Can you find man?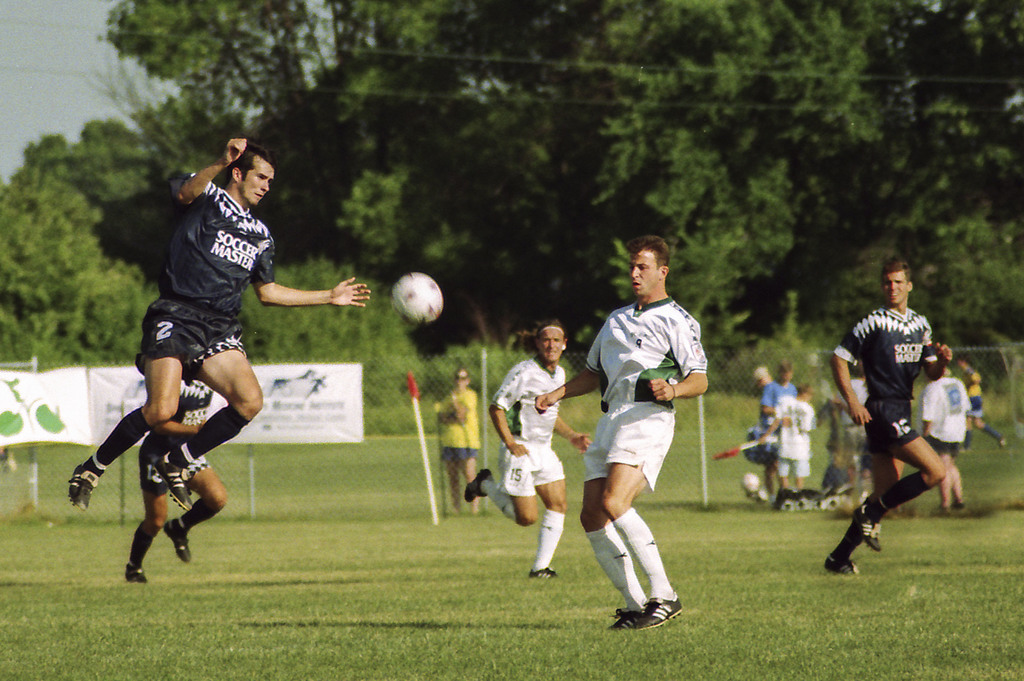
Yes, bounding box: (x1=831, y1=264, x2=969, y2=579).
